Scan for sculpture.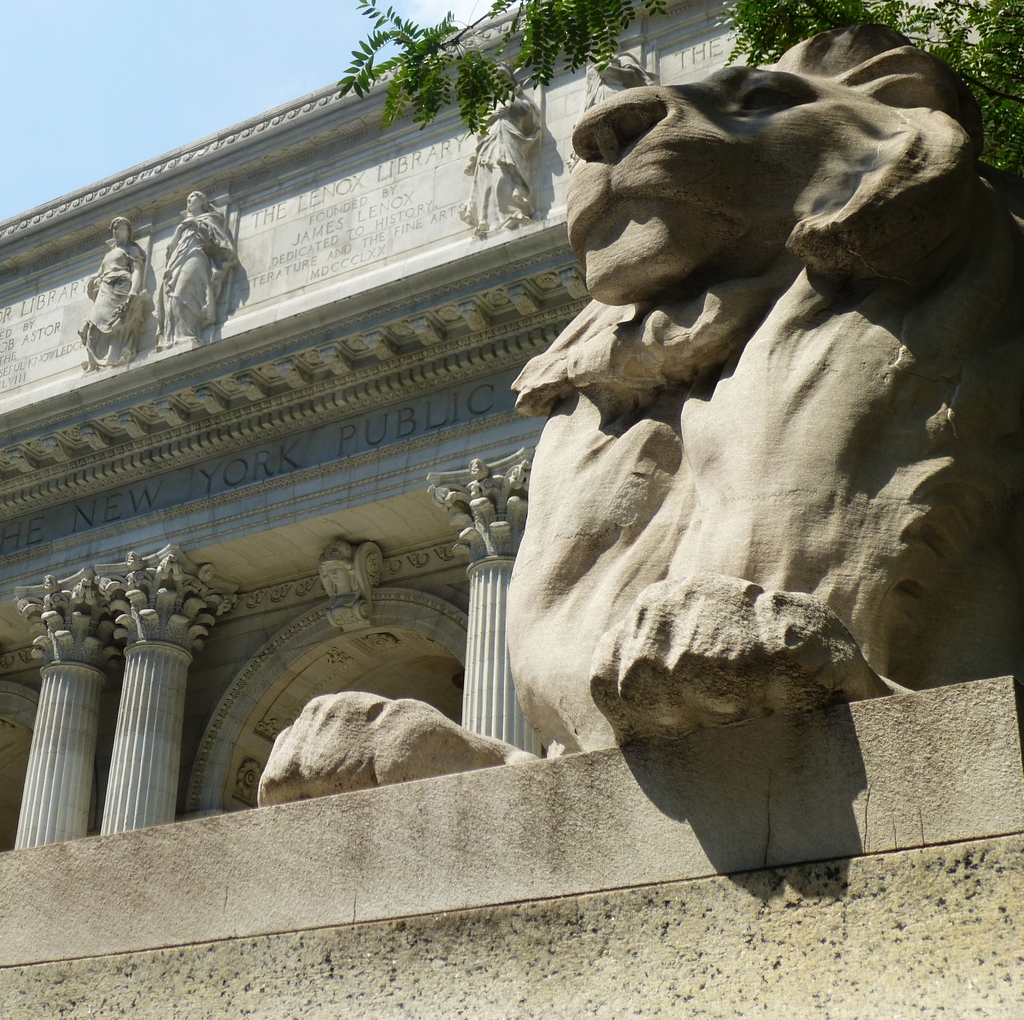
Scan result: left=255, top=20, right=1023, bottom=816.
